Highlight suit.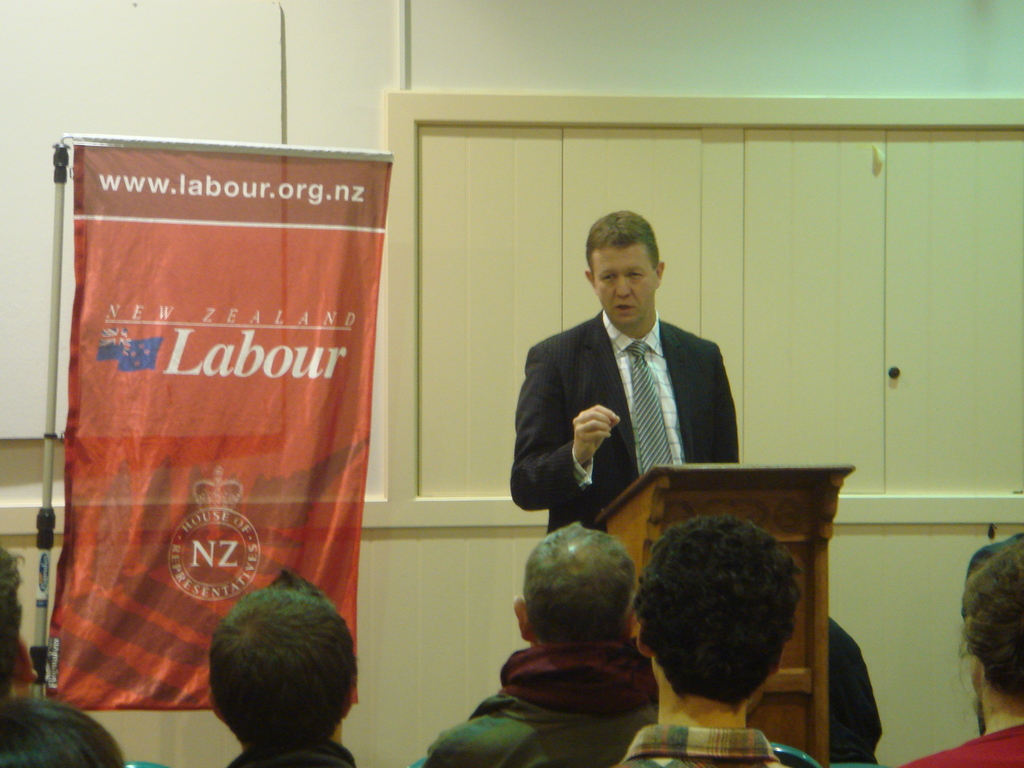
Highlighted region: bbox(520, 264, 753, 547).
